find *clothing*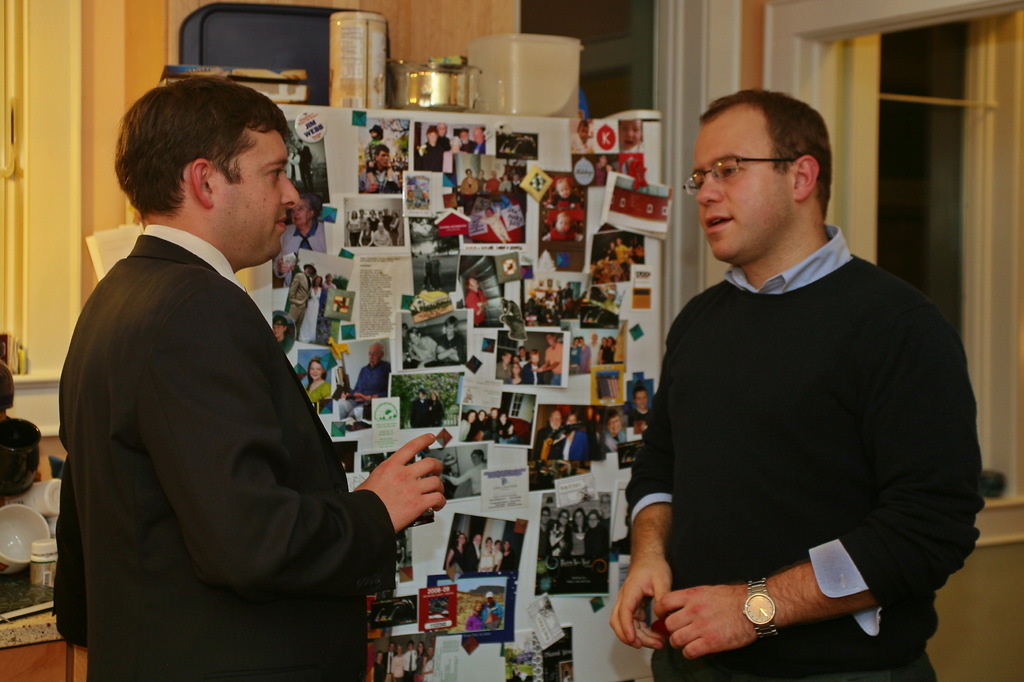
[50, 223, 396, 681]
